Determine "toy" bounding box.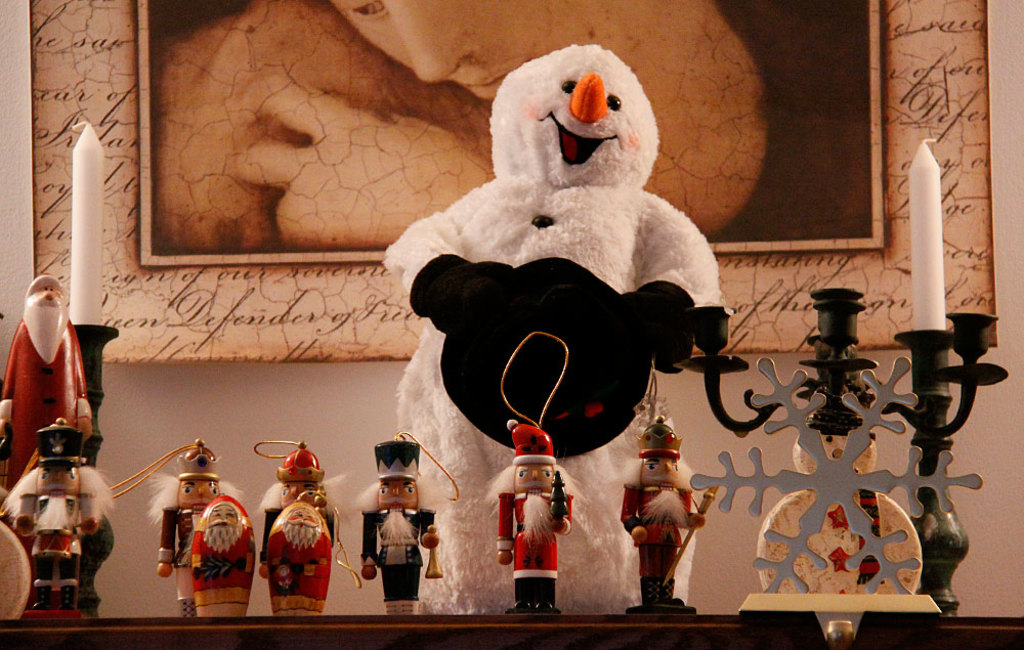
Determined: rect(9, 418, 105, 621).
